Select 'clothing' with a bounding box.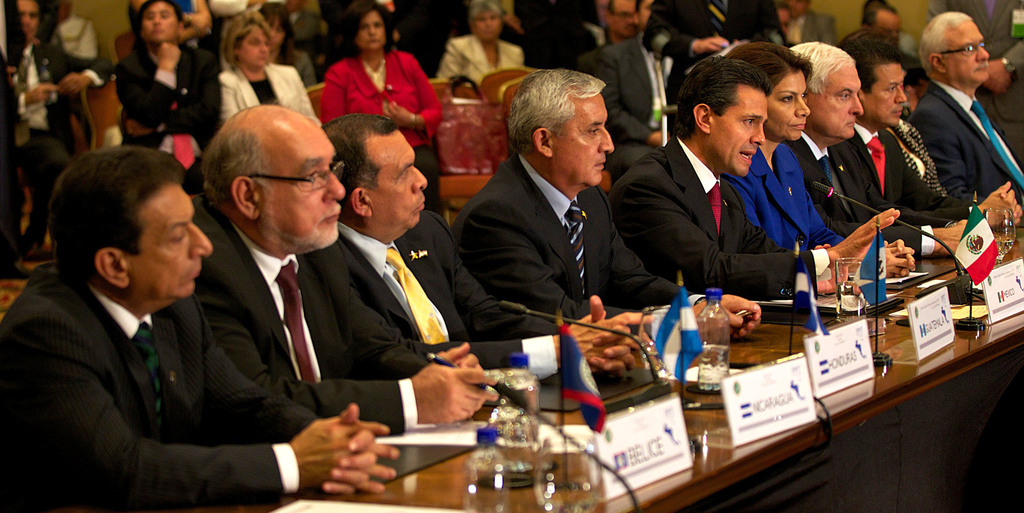
{"x1": 867, "y1": 114, "x2": 965, "y2": 213}.
